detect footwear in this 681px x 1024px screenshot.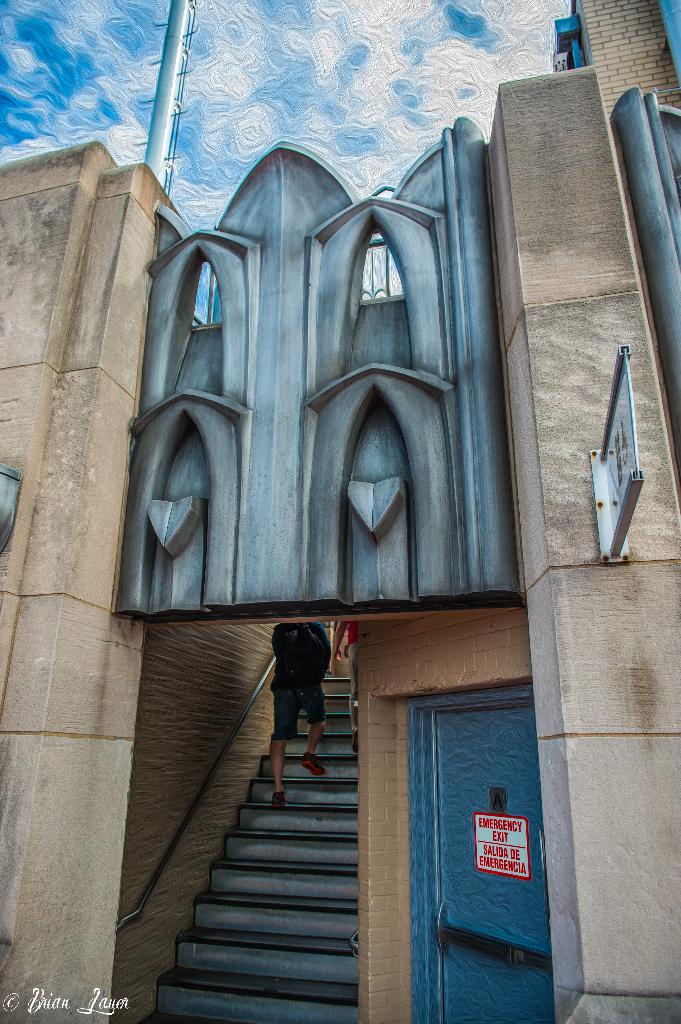
Detection: x1=352, y1=725, x2=363, y2=757.
